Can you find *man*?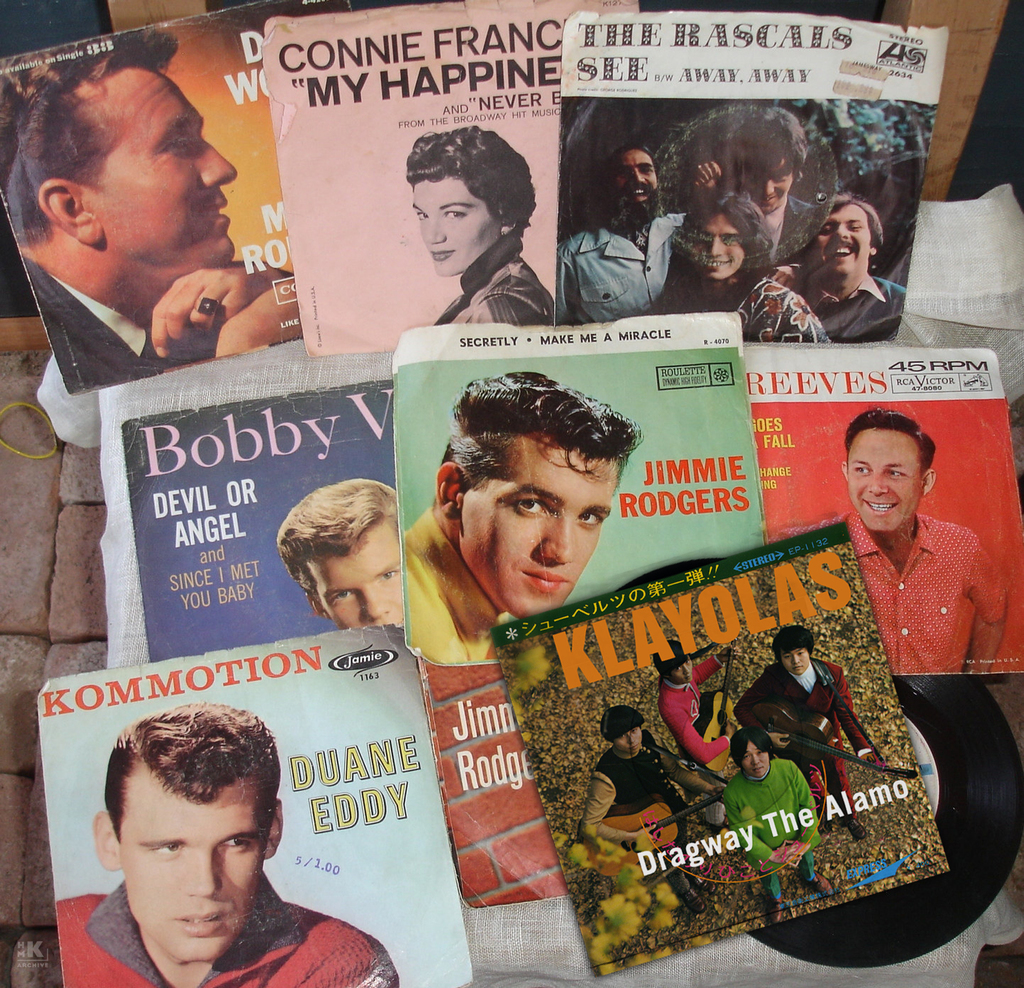
Yes, bounding box: x1=406, y1=372, x2=646, y2=665.
